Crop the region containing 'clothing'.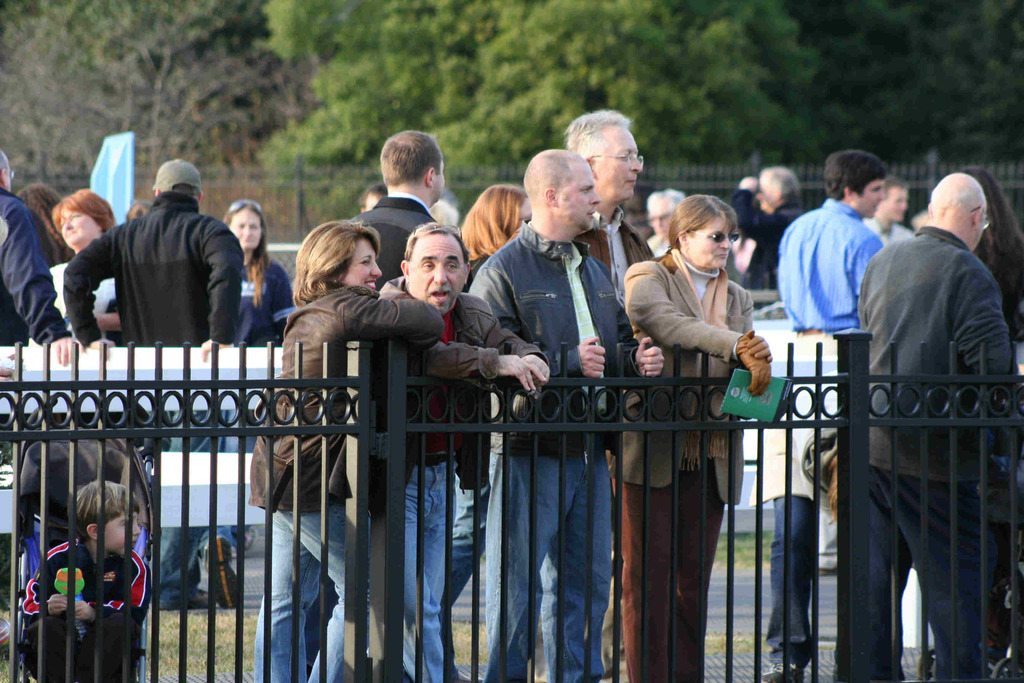
Crop region: box=[852, 218, 1010, 682].
